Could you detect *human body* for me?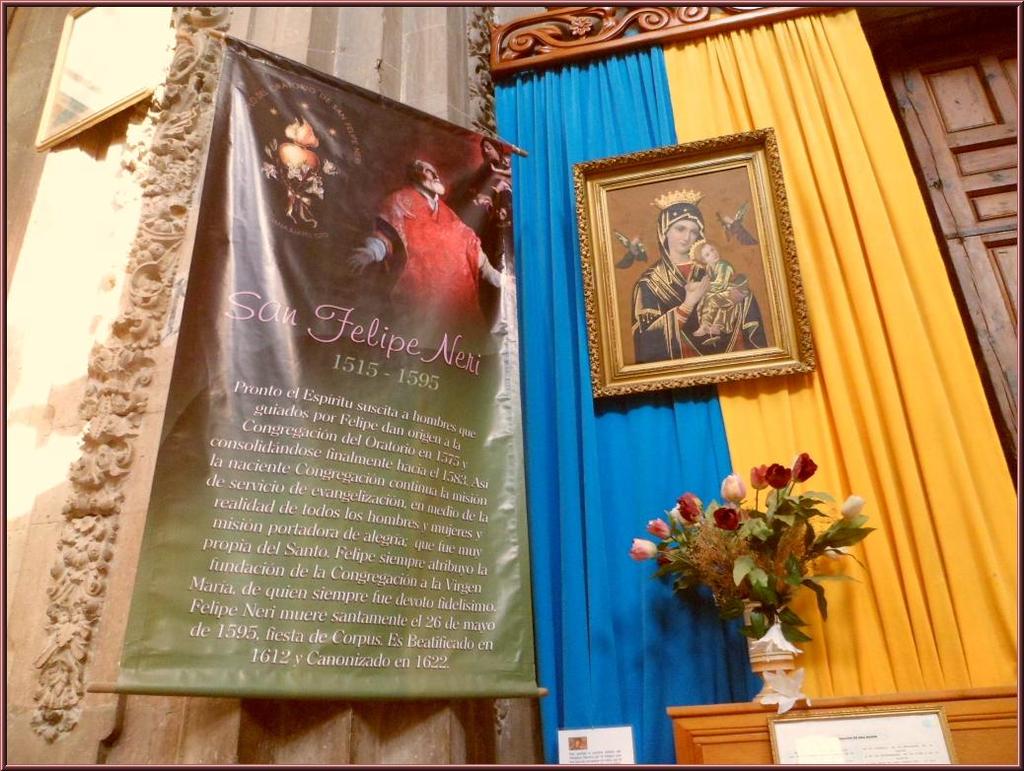
Detection result: bbox(364, 149, 505, 357).
